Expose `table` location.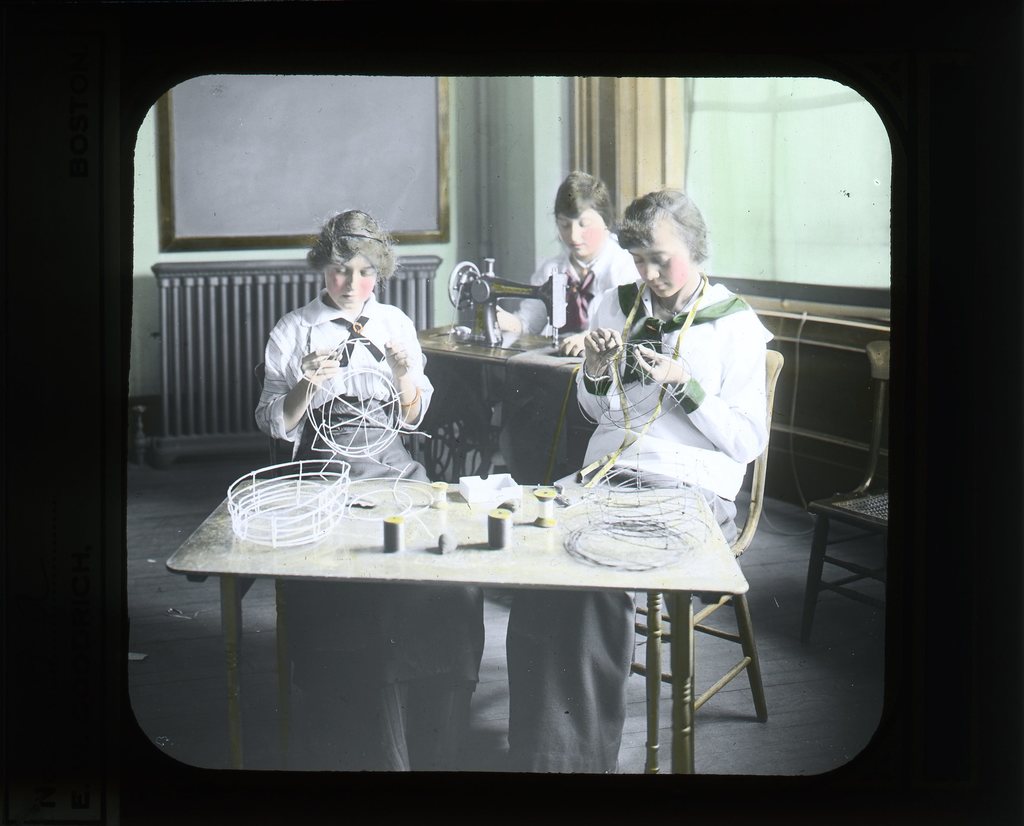
Exposed at (x1=170, y1=442, x2=806, y2=772).
